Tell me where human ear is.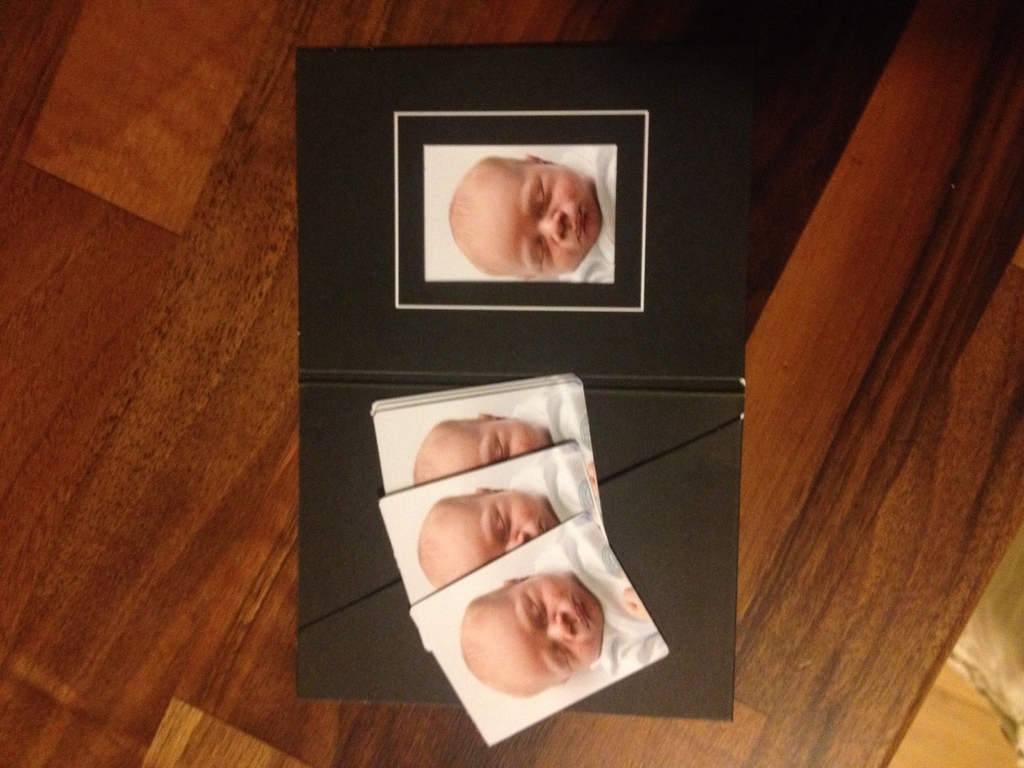
human ear is at x1=477, y1=484, x2=503, y2=495.
